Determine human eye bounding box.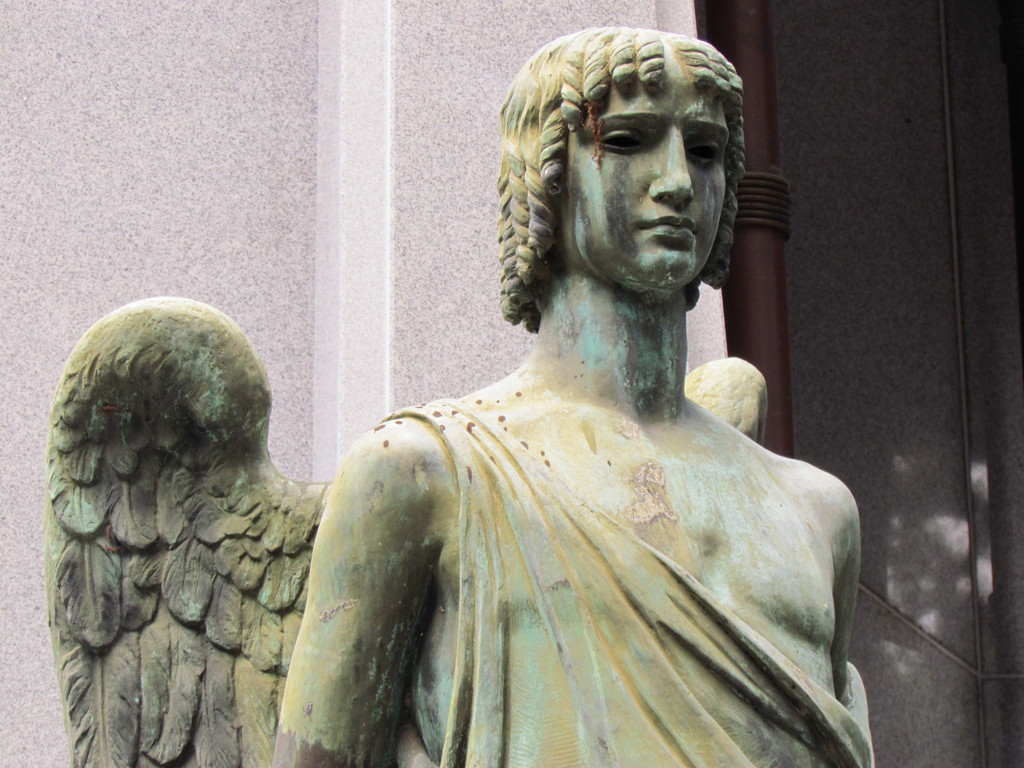
Determined: [687,138,724,166].
